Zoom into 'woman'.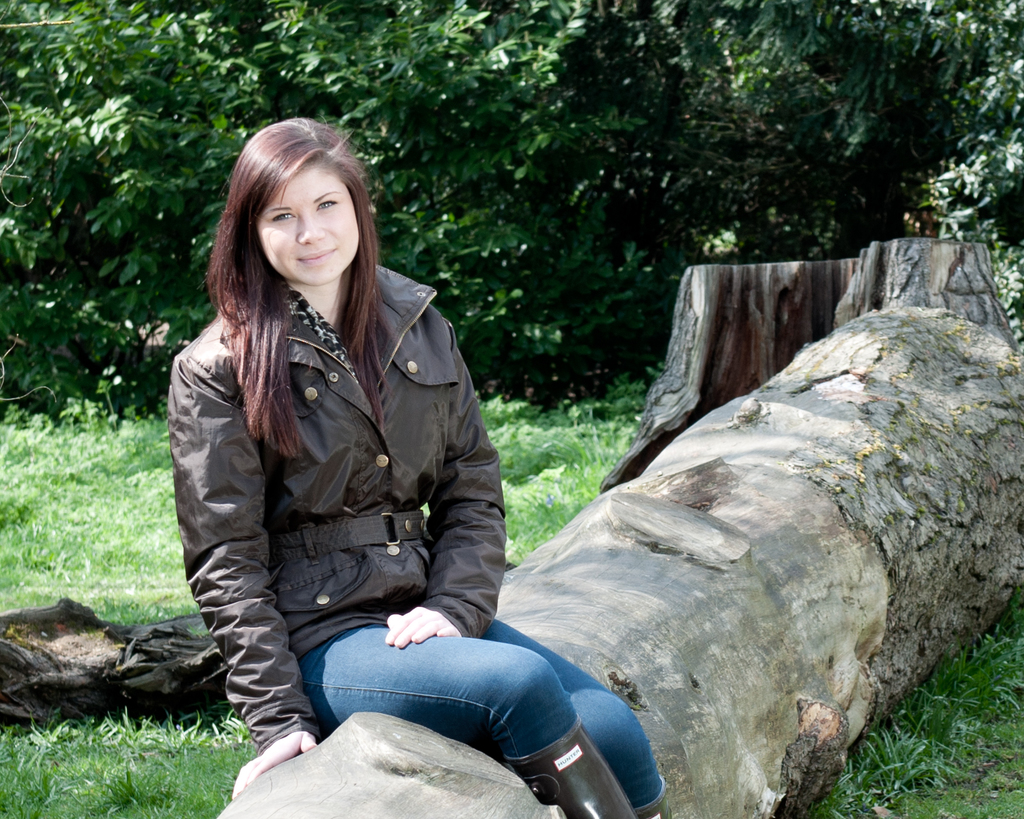
Zoom target: (132, 148, 711, 818).
